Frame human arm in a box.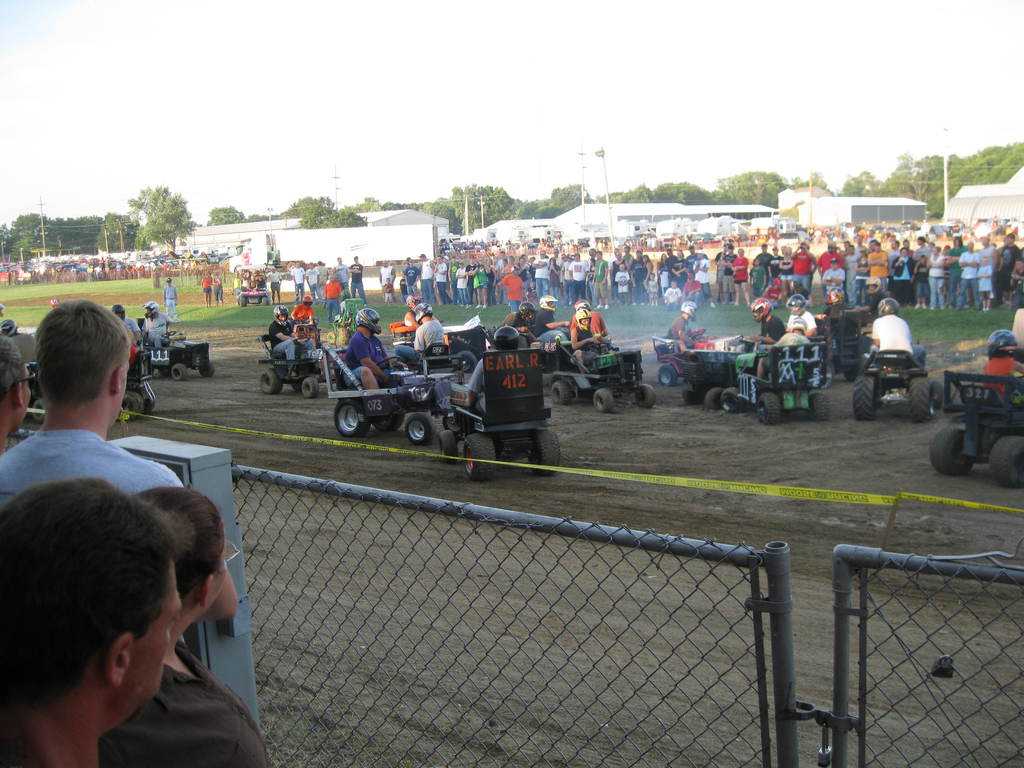
[678, 322, 694, 348].
